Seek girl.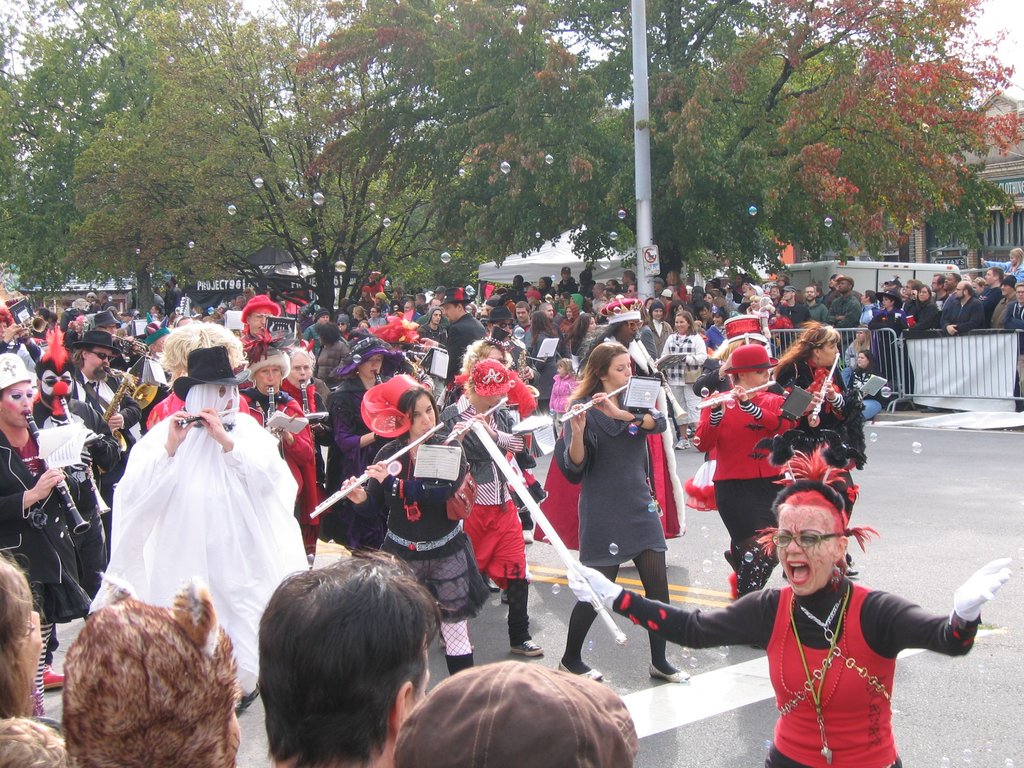
Rect(549, 358, 580, 440).
